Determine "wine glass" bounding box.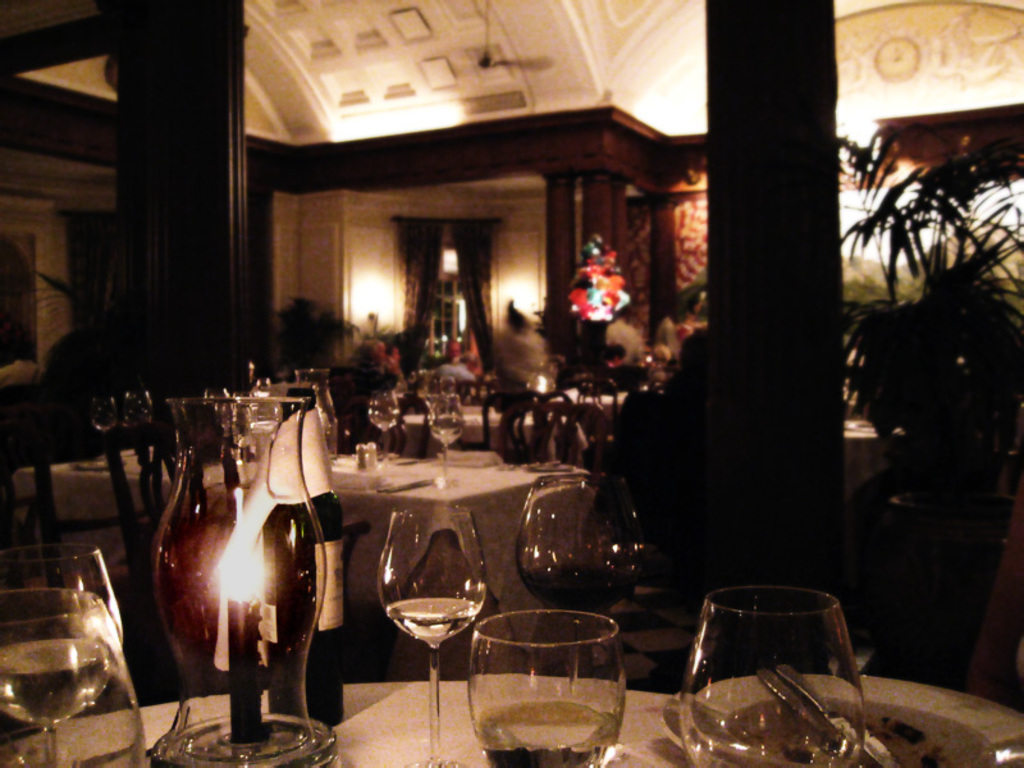
Determined: bbox=[428, 396, 465, 471].
